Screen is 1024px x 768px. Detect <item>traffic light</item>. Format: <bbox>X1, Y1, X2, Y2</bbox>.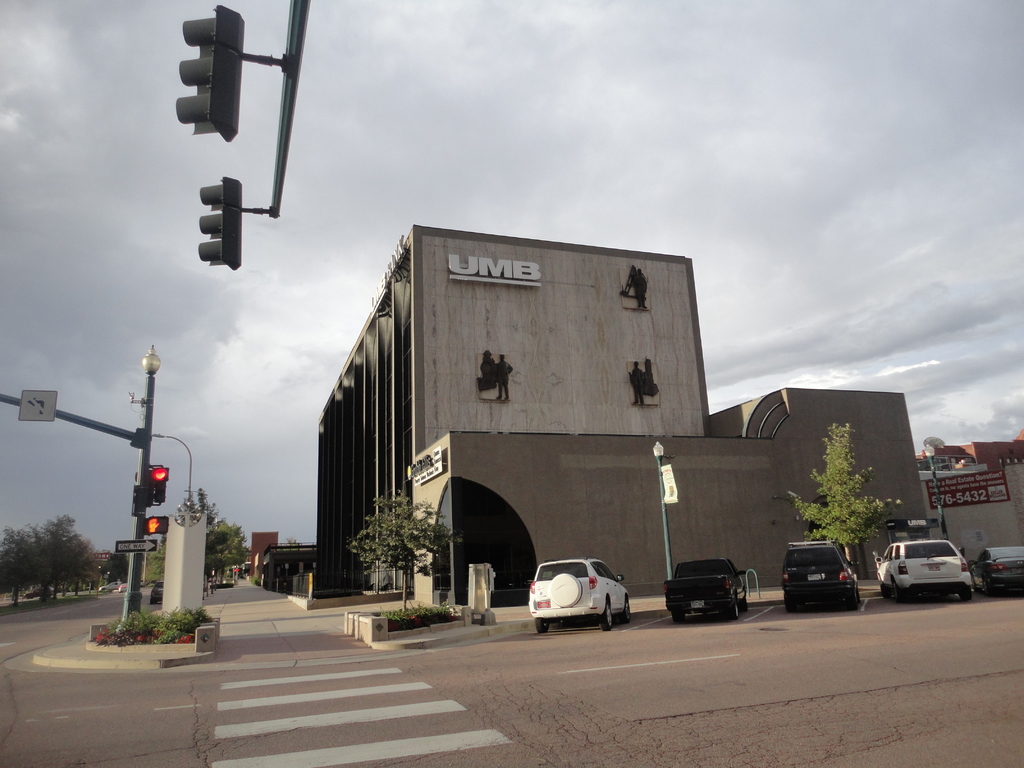
<bbox>144, 466, 170, 508</bbox>.
